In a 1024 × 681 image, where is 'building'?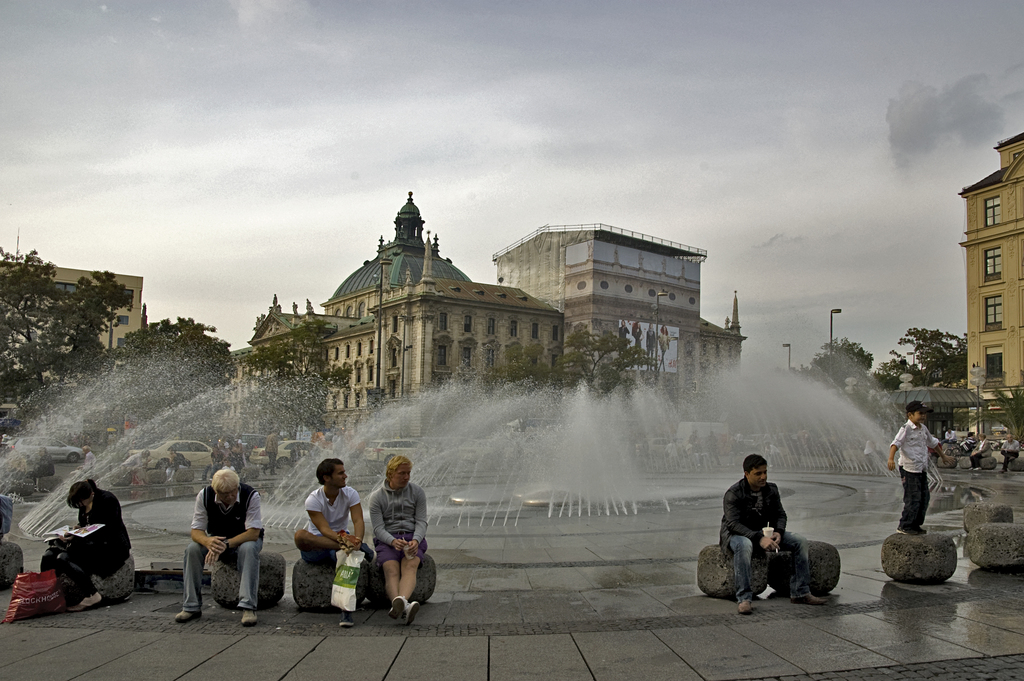
bbox=(0, 255, 147, 400).
